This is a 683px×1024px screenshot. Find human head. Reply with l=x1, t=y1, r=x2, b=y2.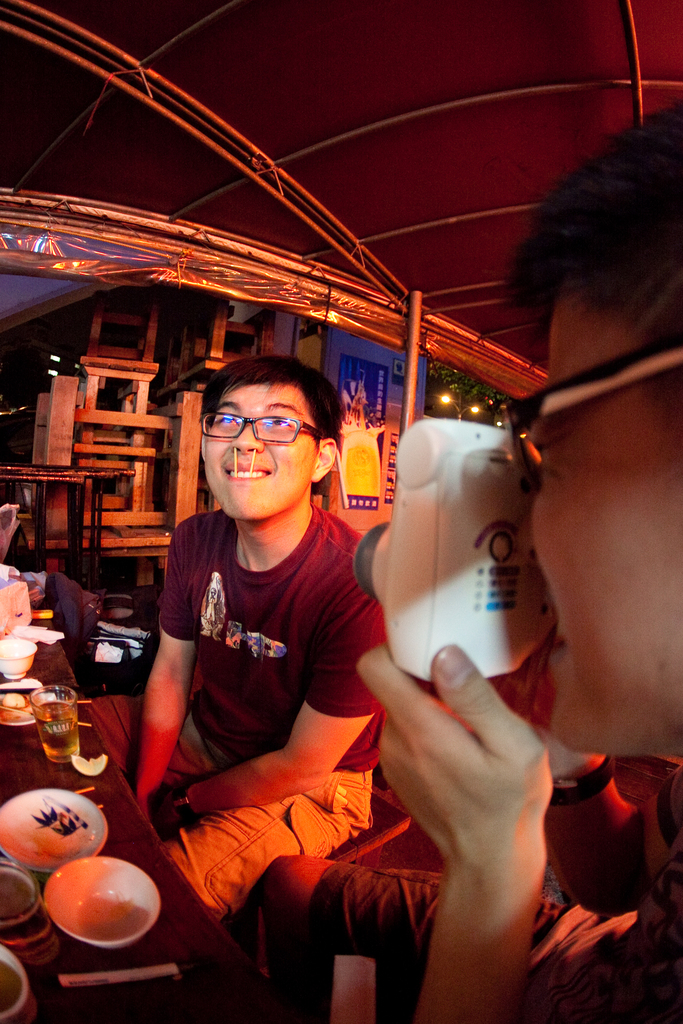
l=527, t=108, r=682, b=756.
